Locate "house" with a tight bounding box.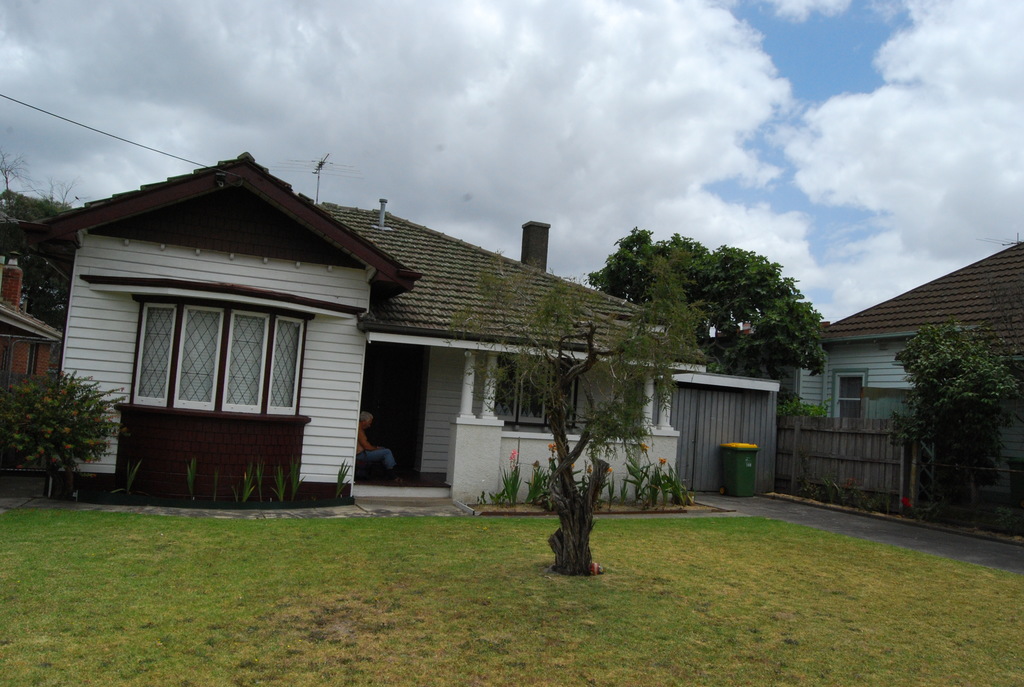
x1=54 y1=146 x2=788 y2=514.
